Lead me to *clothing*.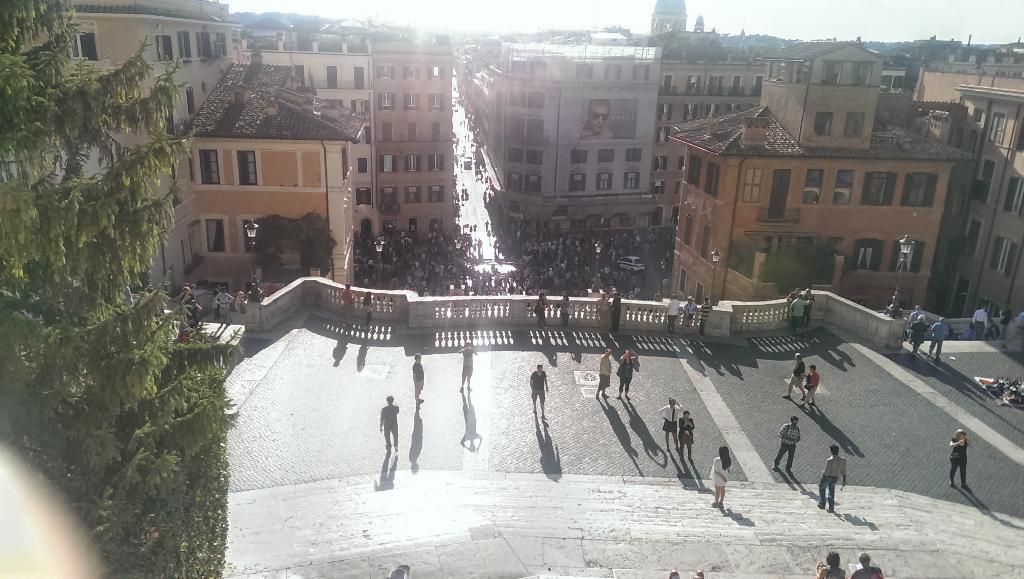
Lead to [806, 375, 820, 406].
